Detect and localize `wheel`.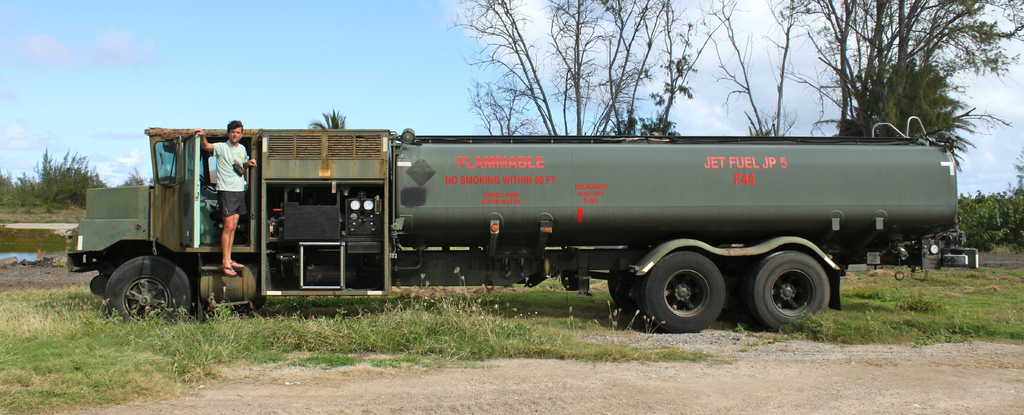
Localized at crop(639, 240, 727, 322).
